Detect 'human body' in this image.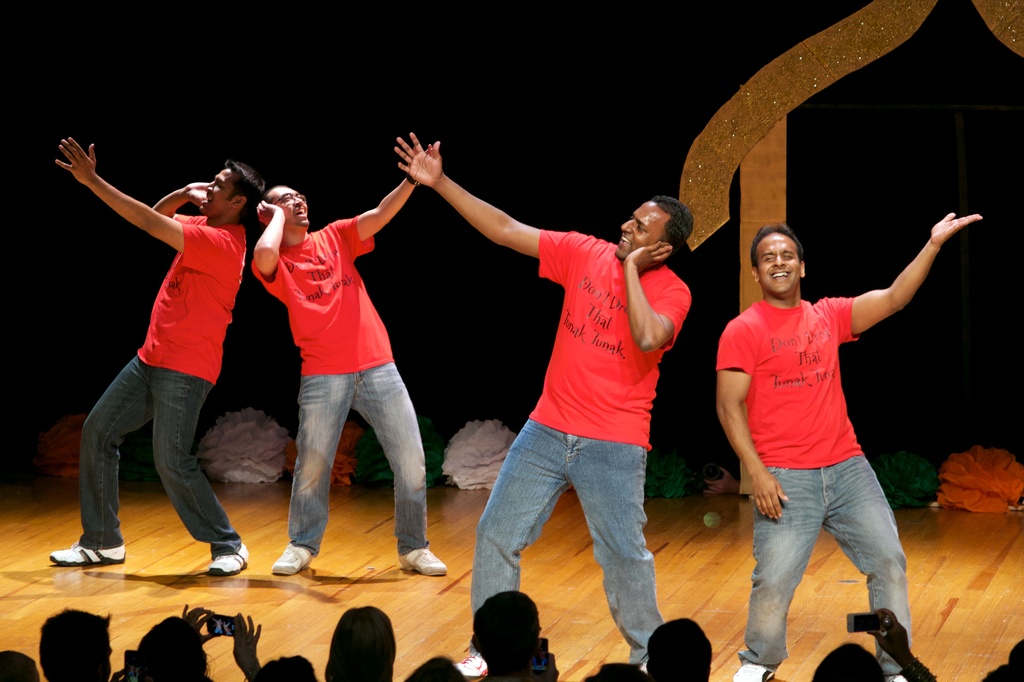
Detection: <bbox>467, 587, 540, 681</bbox>.
